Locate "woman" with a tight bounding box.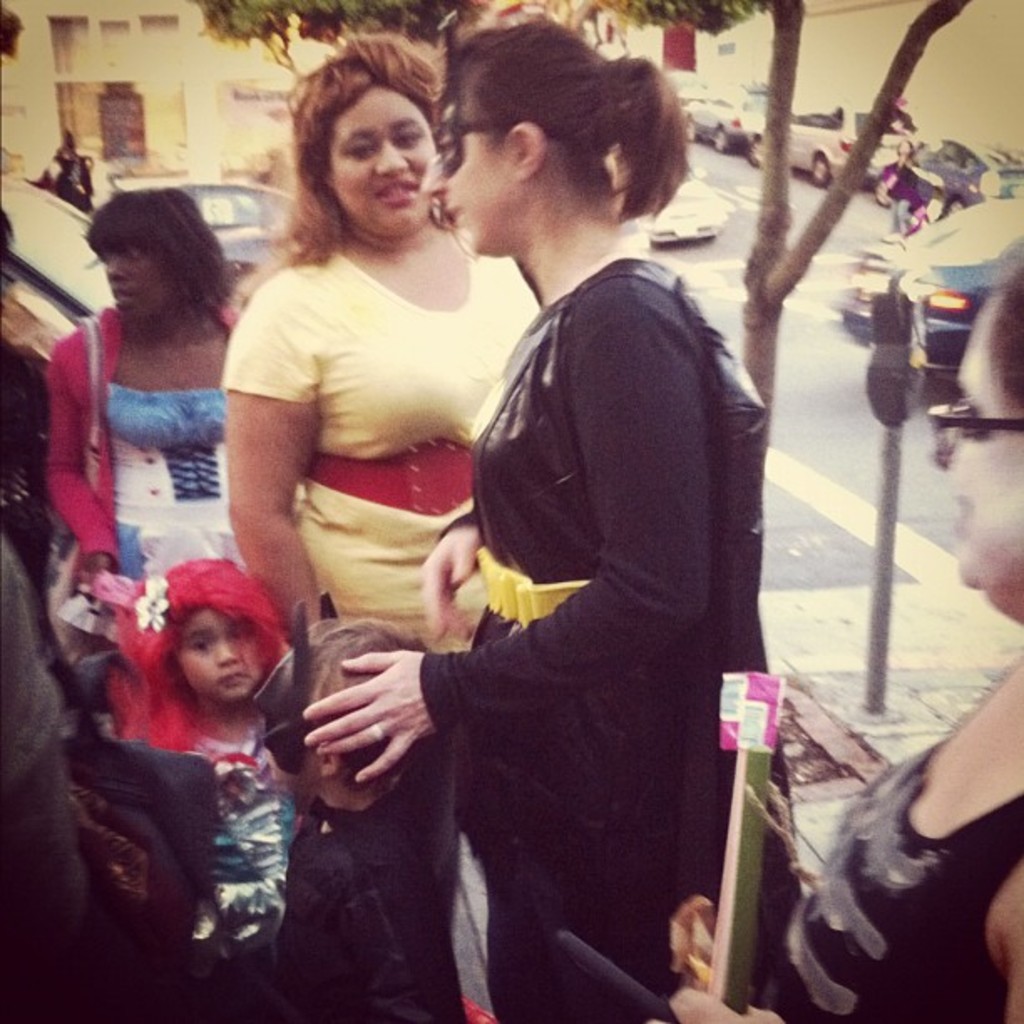
0:532:110:1022.
